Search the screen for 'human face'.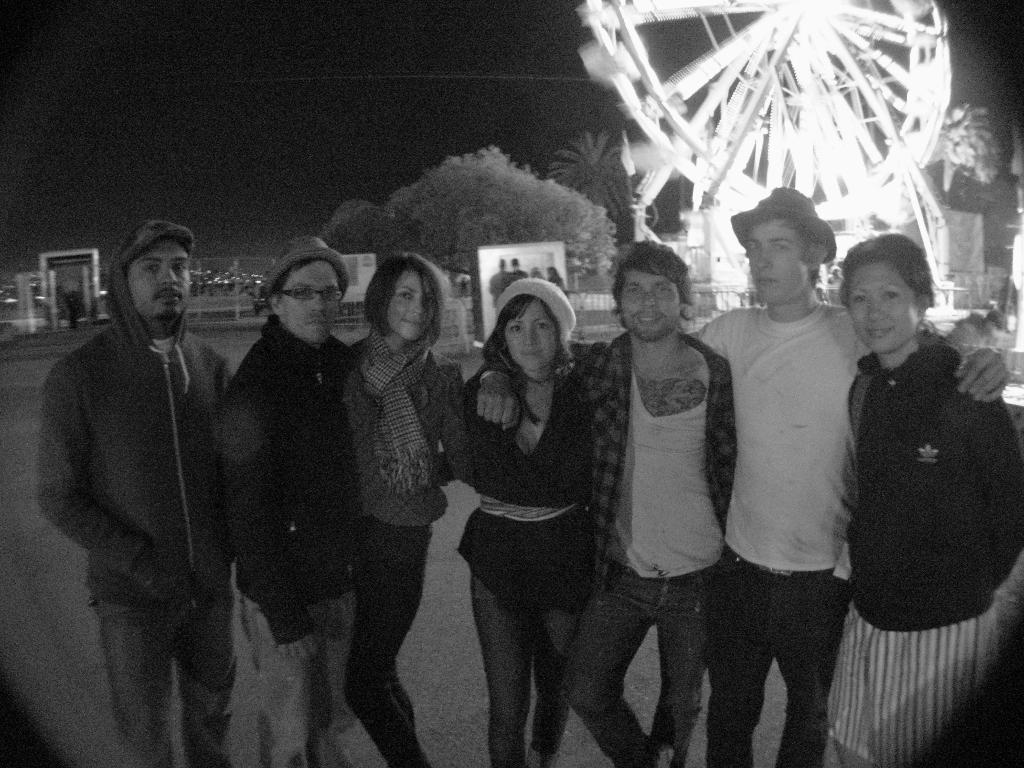
Found at 619:270:689:340.
